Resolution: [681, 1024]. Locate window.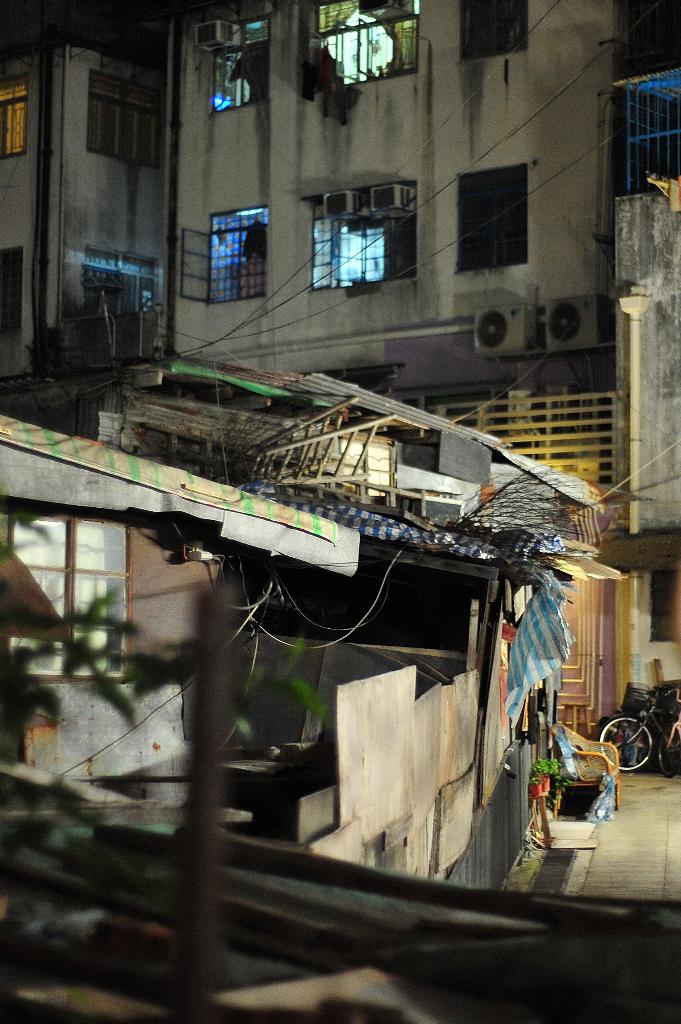
<region>625, 79, 677, 195</region>.
